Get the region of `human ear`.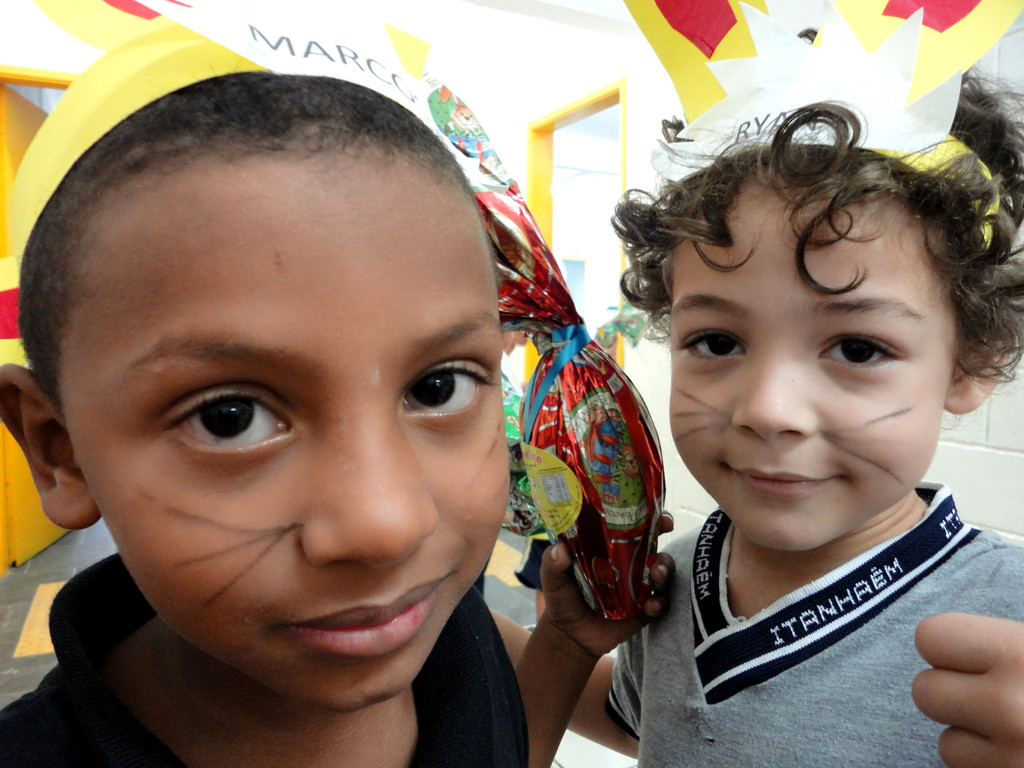
left=0, top=360, right=101, bottom=532.
